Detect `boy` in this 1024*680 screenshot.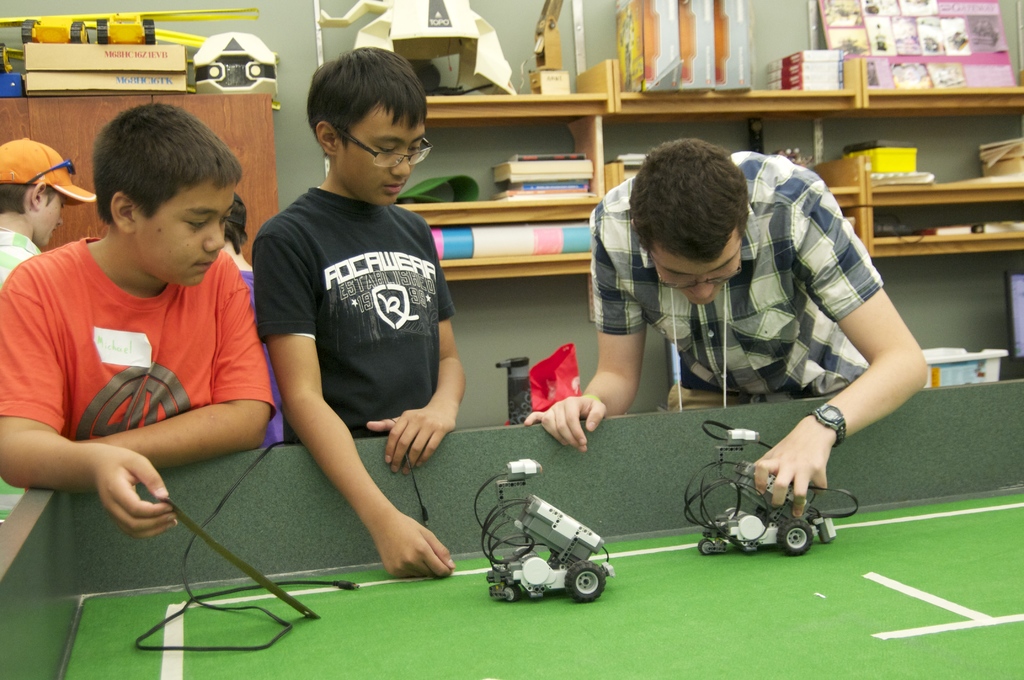
Detection: (x1=259, y1=53, x2=469, y2=578).
